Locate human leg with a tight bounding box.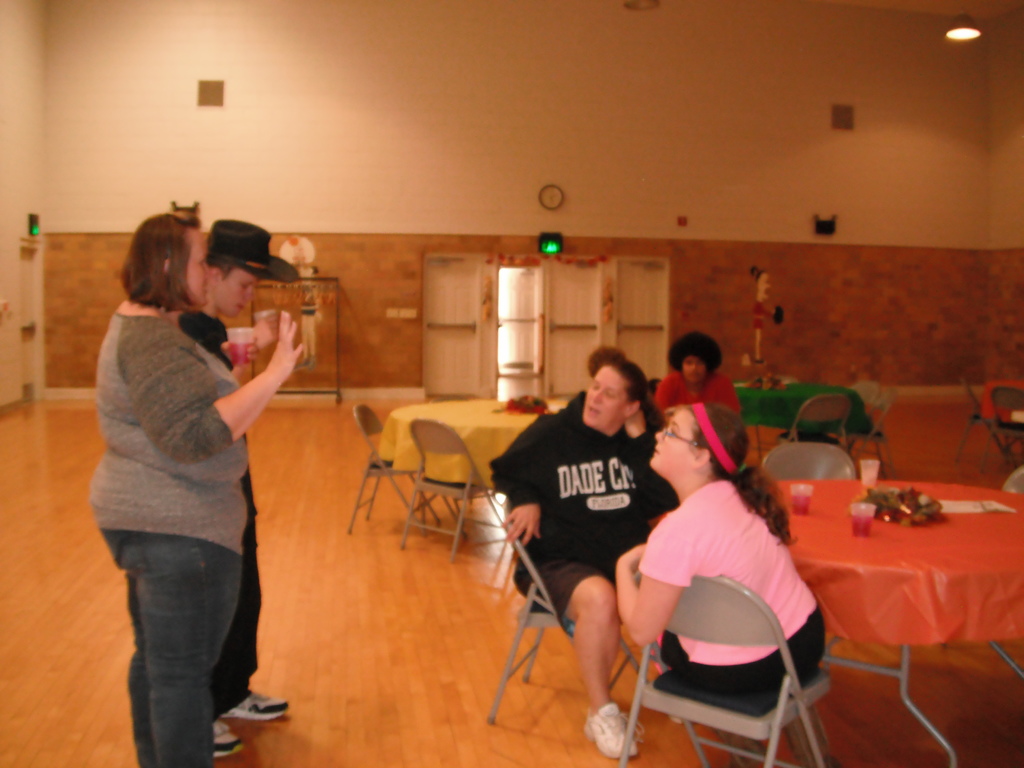
{"left": 212, "top": 658, "right": 244, "bottom": 758}.
